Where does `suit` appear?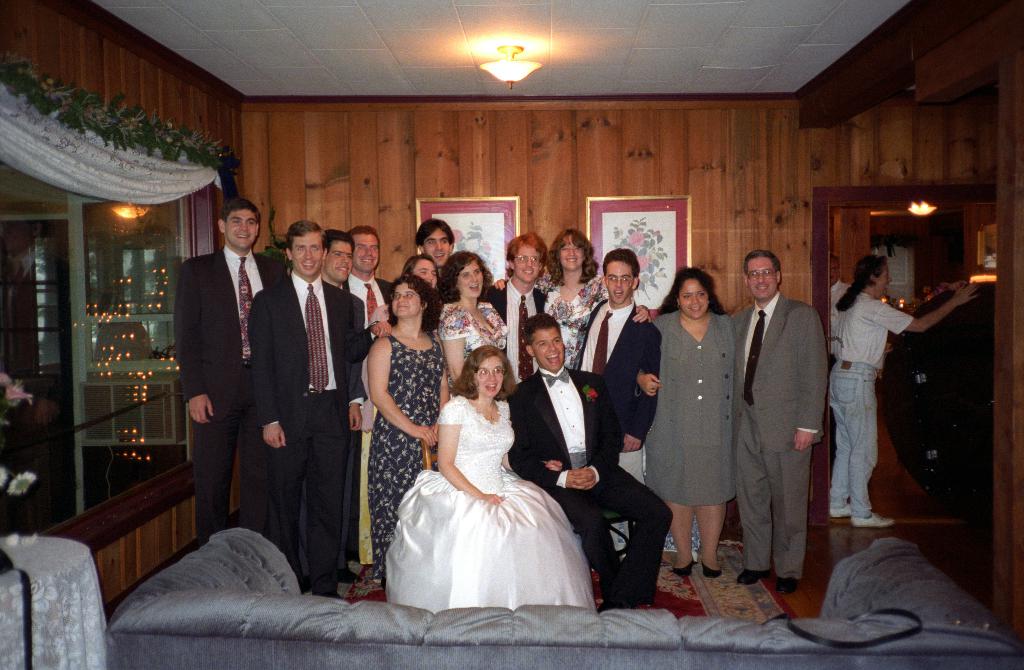
Appears at 572, 295, 662, 450.
